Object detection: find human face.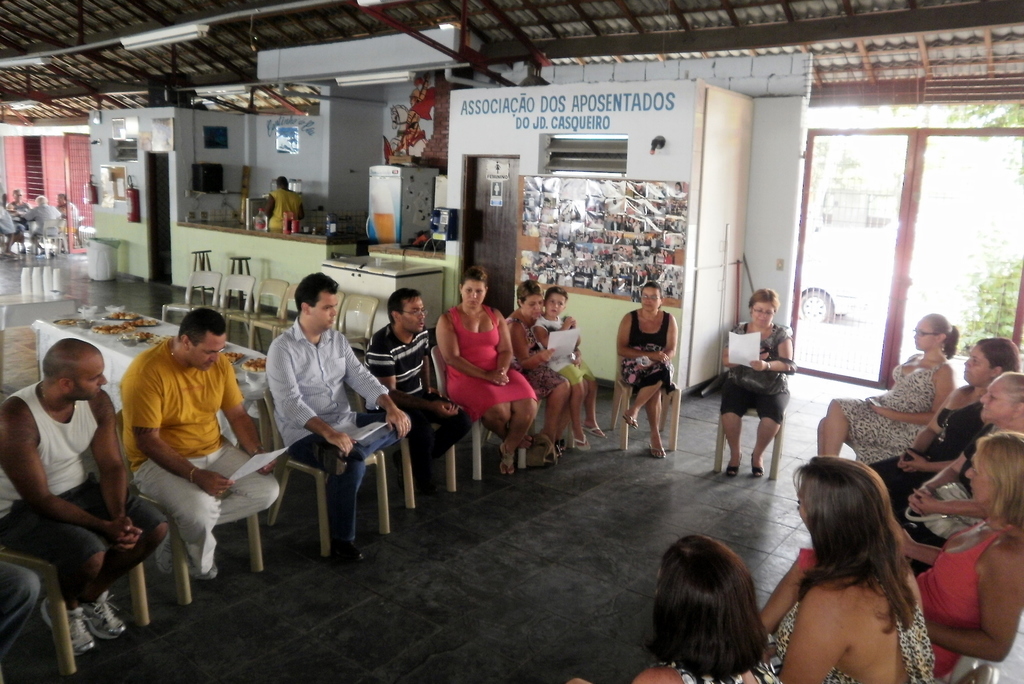
[463,281,485,310].
